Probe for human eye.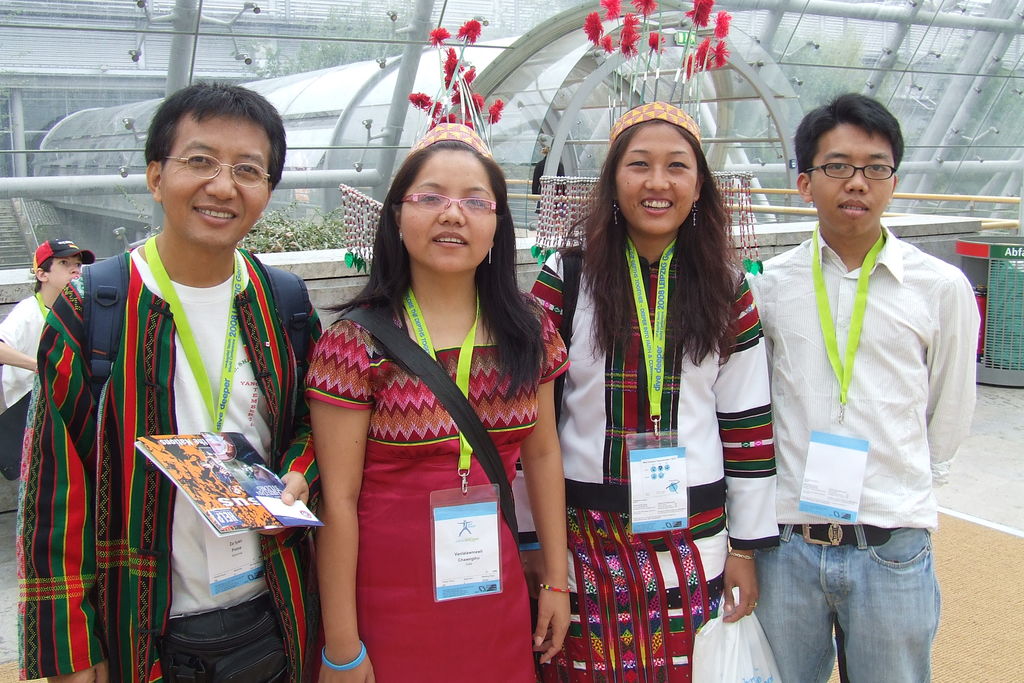
Probe result: (178,151,210,167).
